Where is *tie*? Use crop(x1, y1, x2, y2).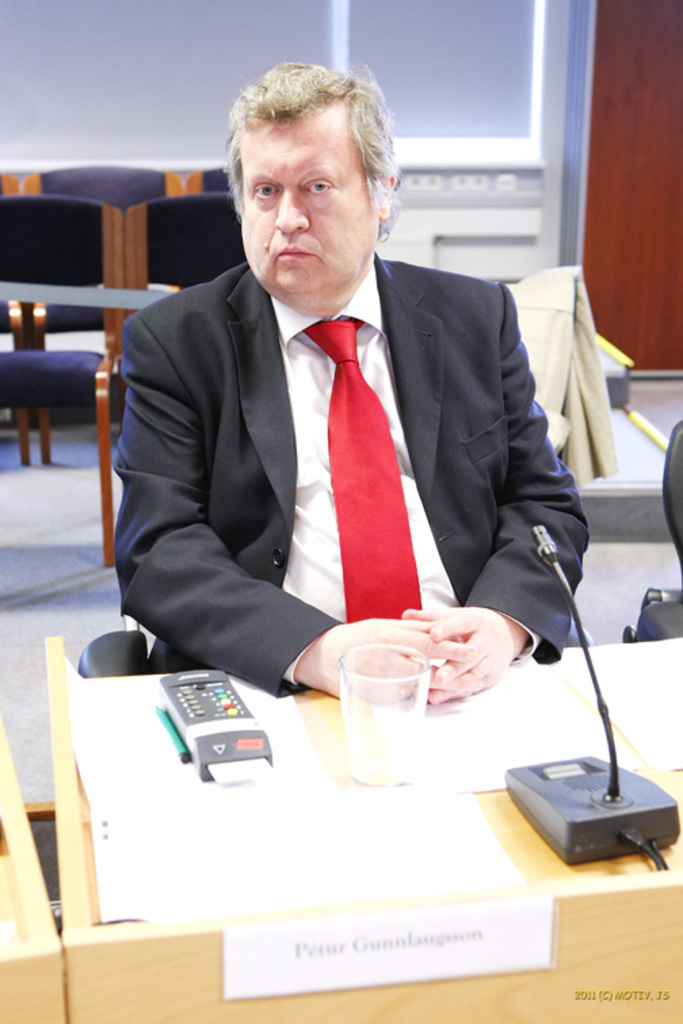
crop(299, 324, 428, 628).
